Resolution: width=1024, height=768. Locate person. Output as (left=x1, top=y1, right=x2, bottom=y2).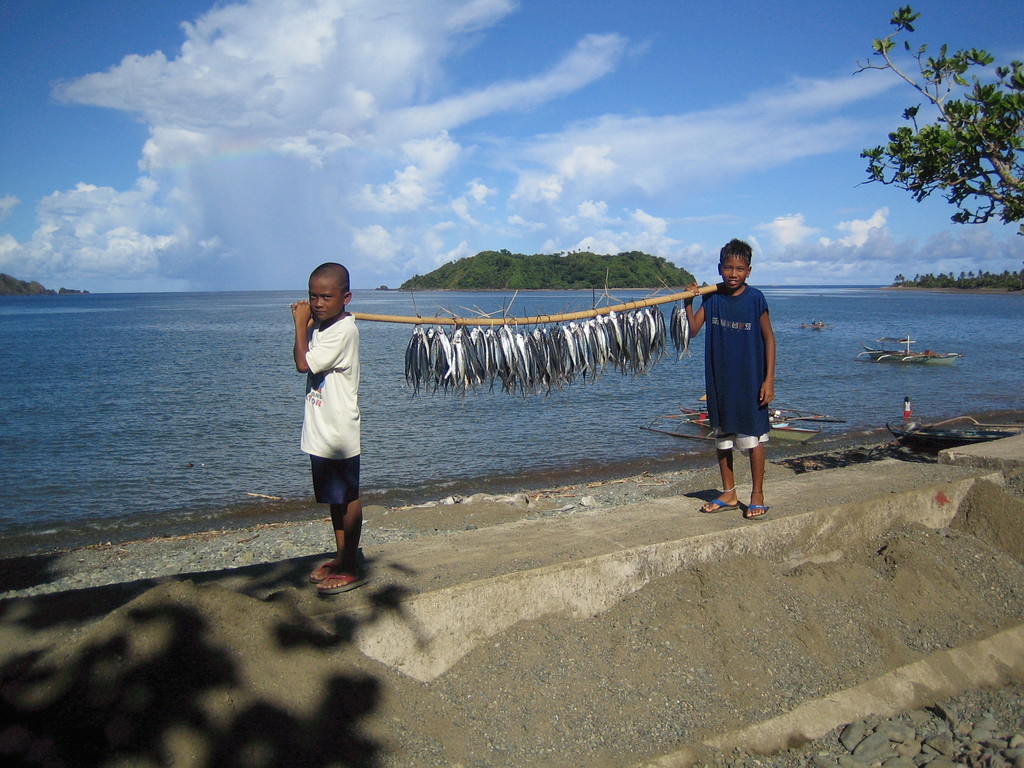
(left=694, top=238, right=787, bottom=525).
